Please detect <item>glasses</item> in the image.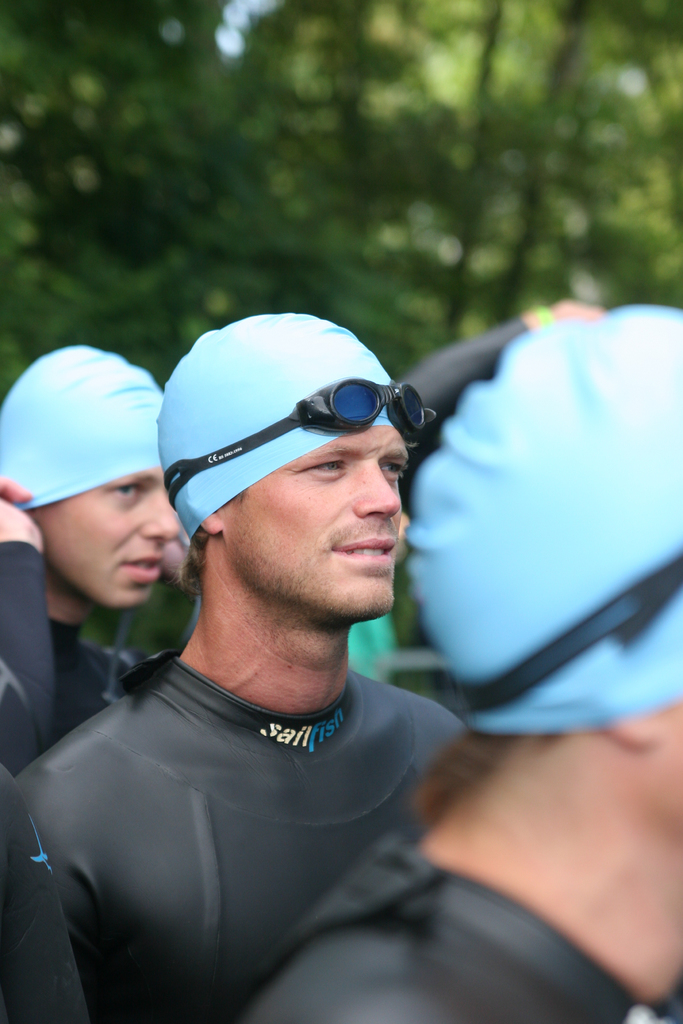
<region>155, 373, 444, 529</region>.
